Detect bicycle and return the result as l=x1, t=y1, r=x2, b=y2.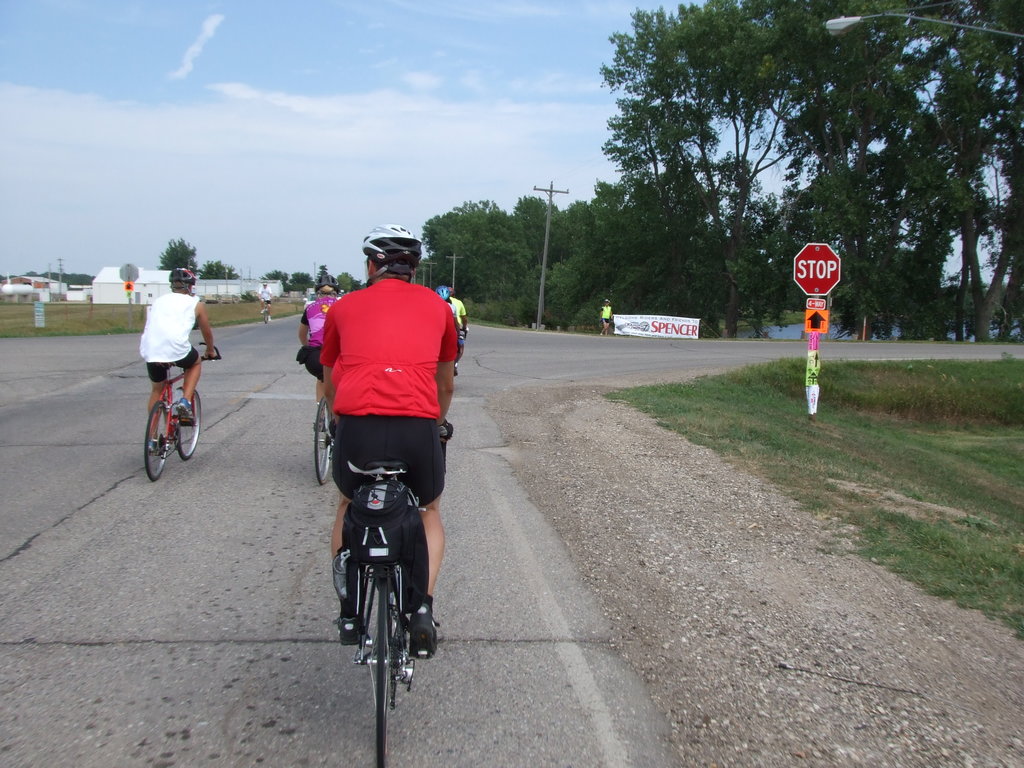
l=319, t=393, r=440, b=729.
